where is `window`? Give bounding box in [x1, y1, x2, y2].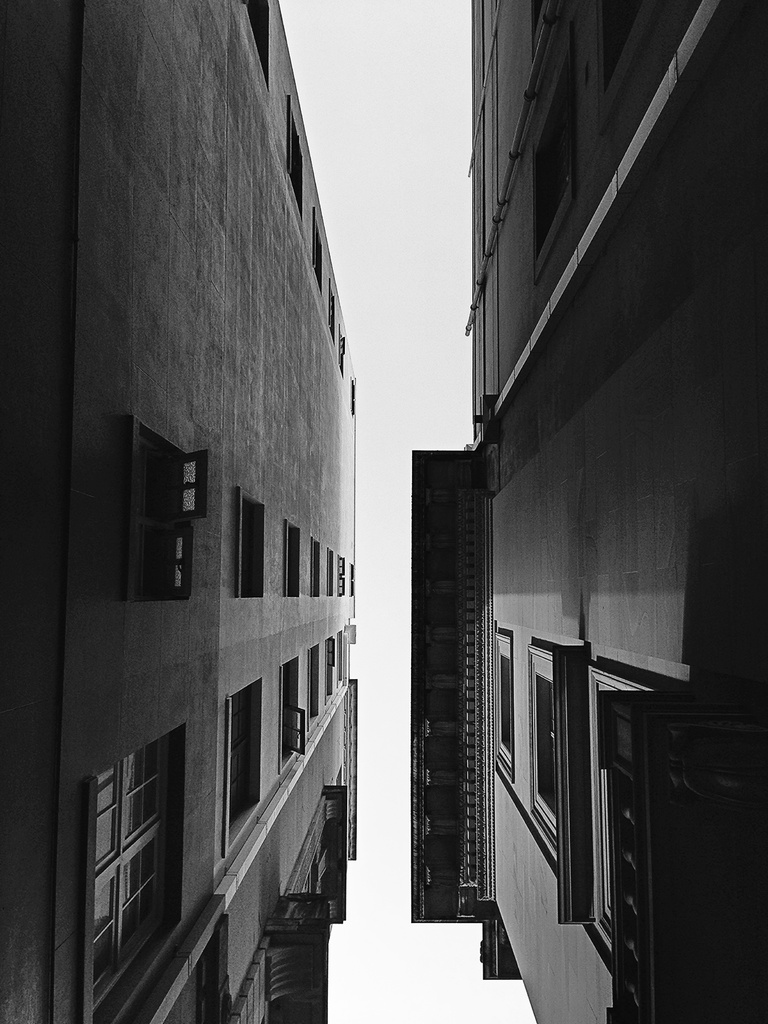
[324, 543, 338, 599].
